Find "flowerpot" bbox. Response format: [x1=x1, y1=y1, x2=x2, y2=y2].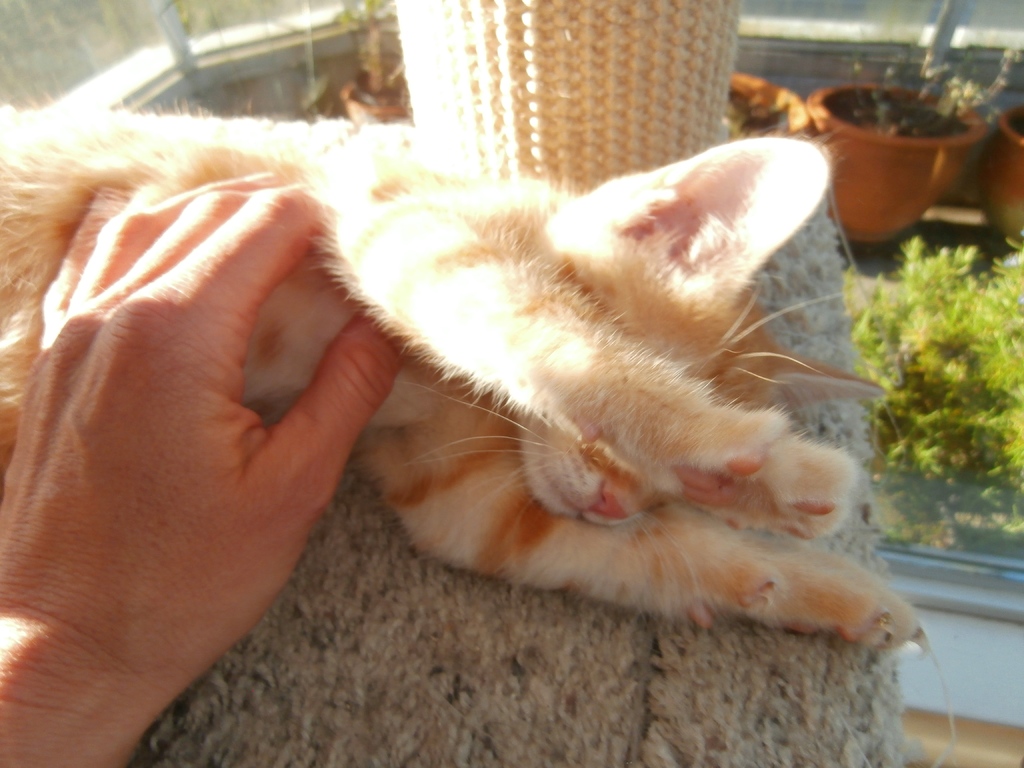
[x1=730, y1=72, x2=804, y2=135].
